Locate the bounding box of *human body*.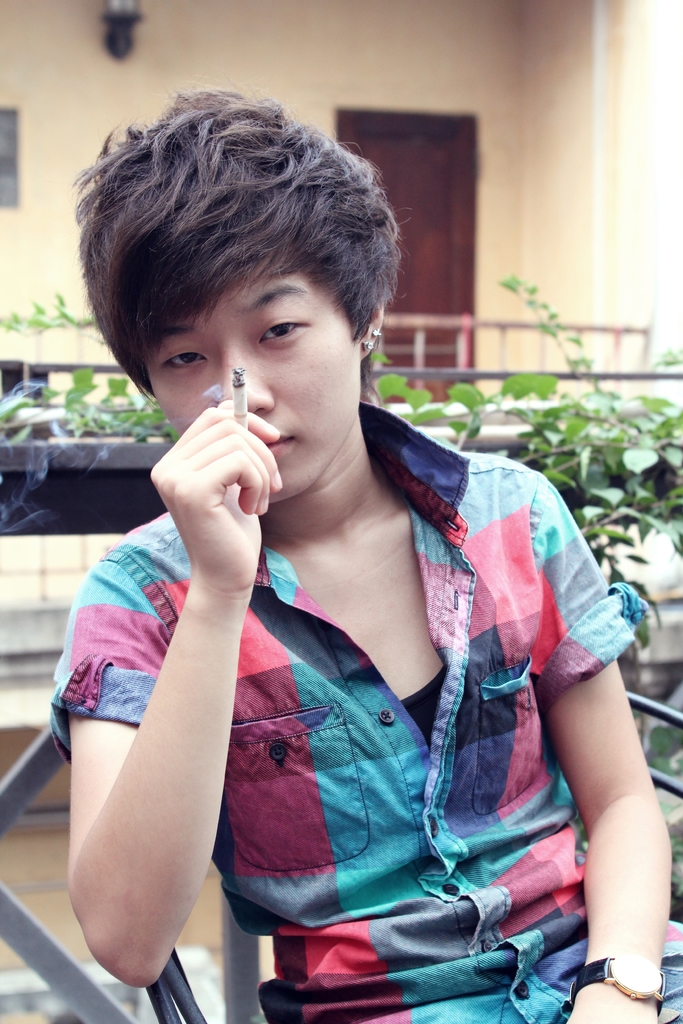
Bounding box: {"x1": 103, "y1": 108, "x2": 624, "y2": 1023}.
